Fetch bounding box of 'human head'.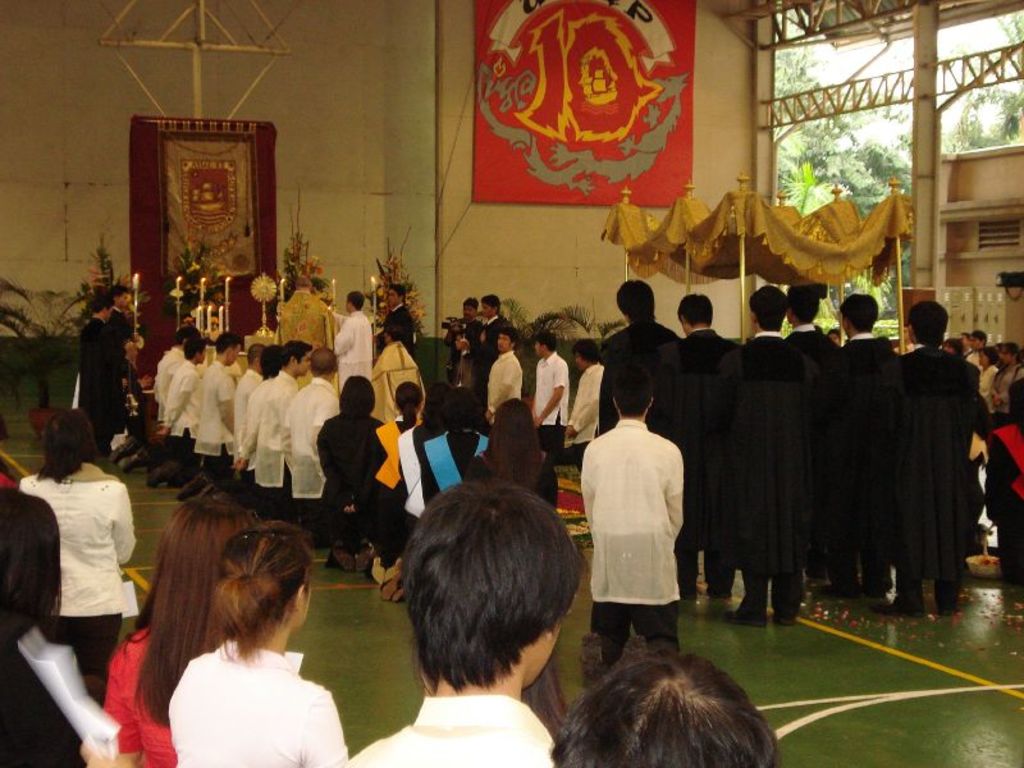
Bbox: box=[344, 289, 365, 310].
